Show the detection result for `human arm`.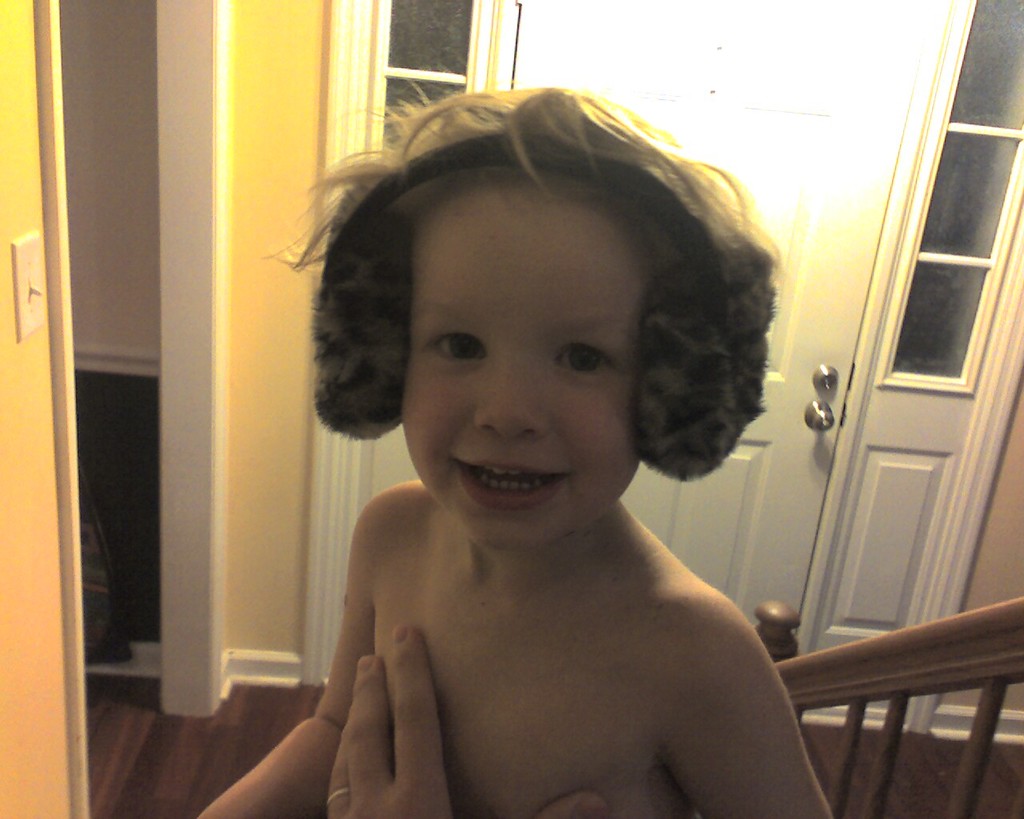
select_region(324, 624, 606, 818).
